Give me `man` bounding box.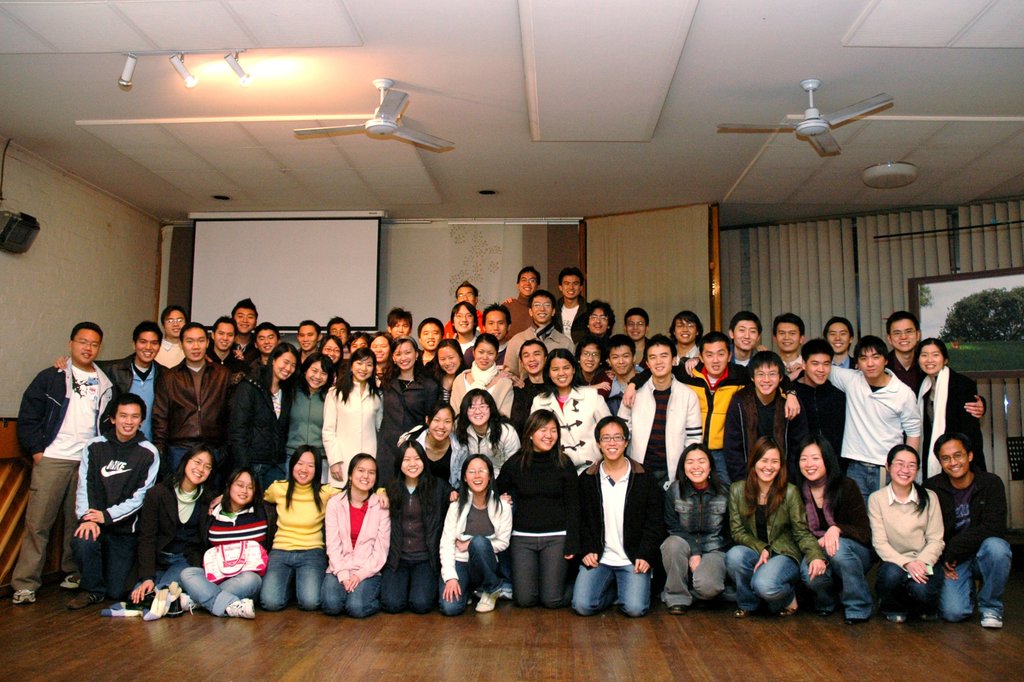
552:263:601:352.
